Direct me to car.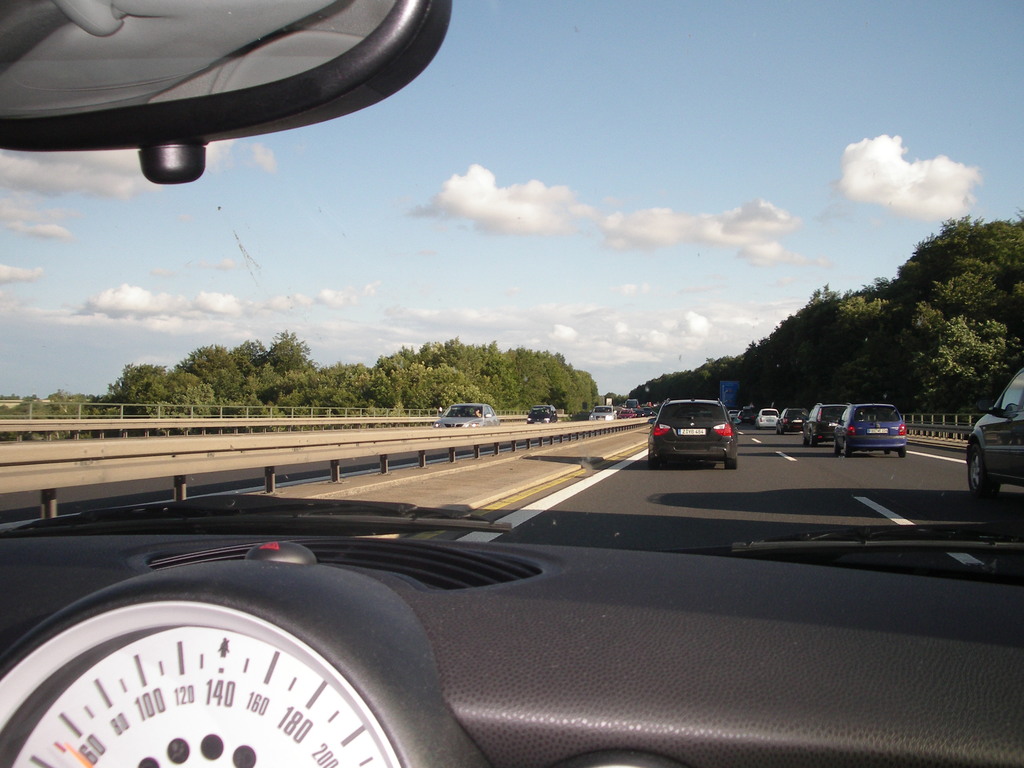
Direction: x1=958 y1=364 x2=1023 y2=491.
